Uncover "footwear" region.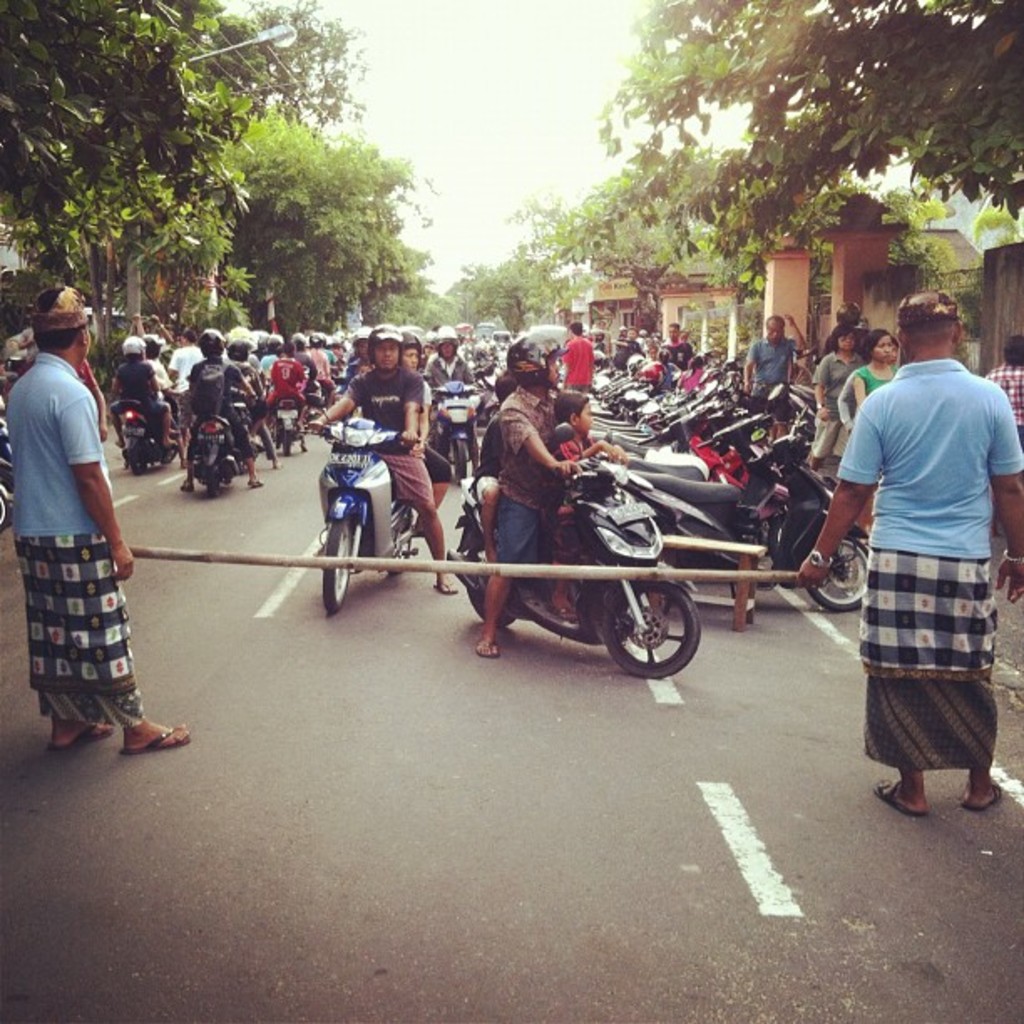
Uncovered: bbox=(115, 440, 122, 447).
